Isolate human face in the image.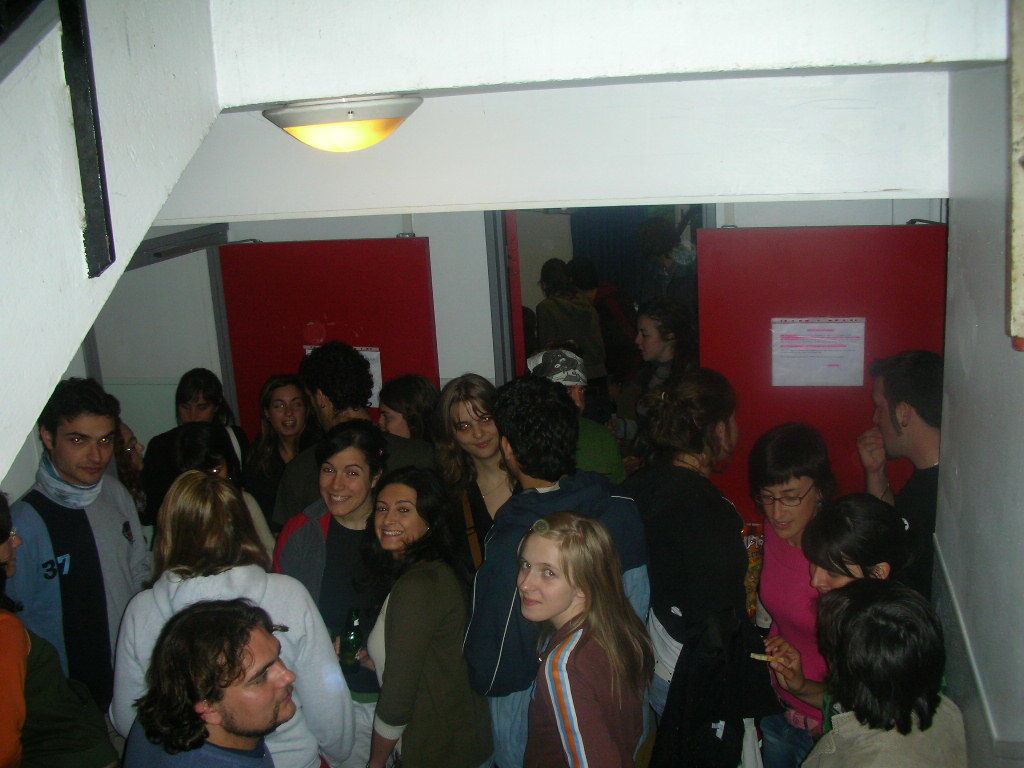
Isolated region: rect(871, 379, 897, 458).
